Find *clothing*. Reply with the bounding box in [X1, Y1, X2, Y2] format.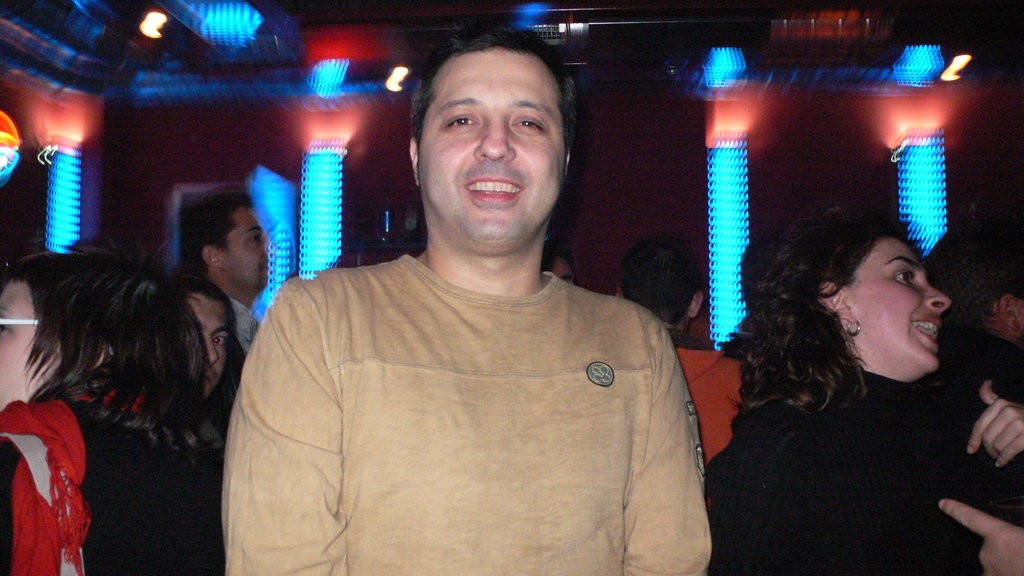
[227, 247, 724, 575].
